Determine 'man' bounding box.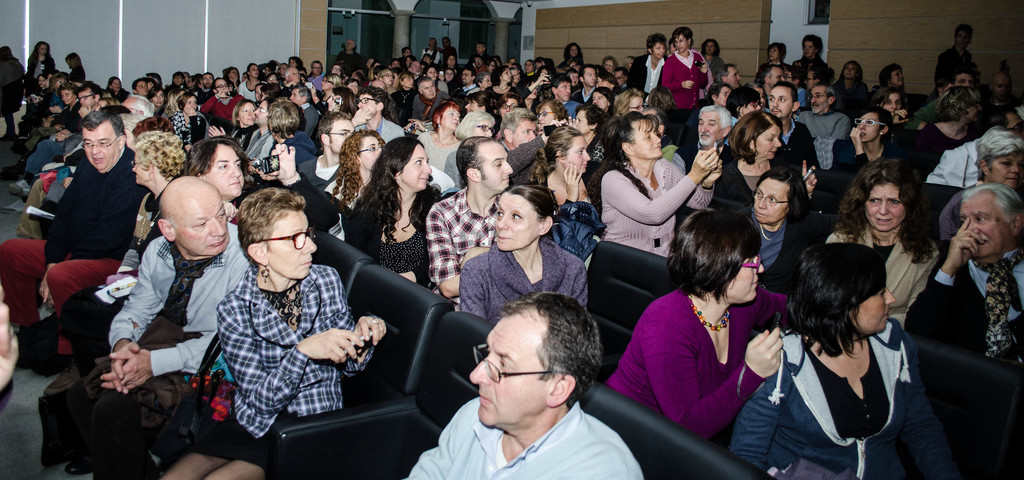
Determined: {"x1": 0, "y1": 108, "x2": 155, "y2": 367}.
